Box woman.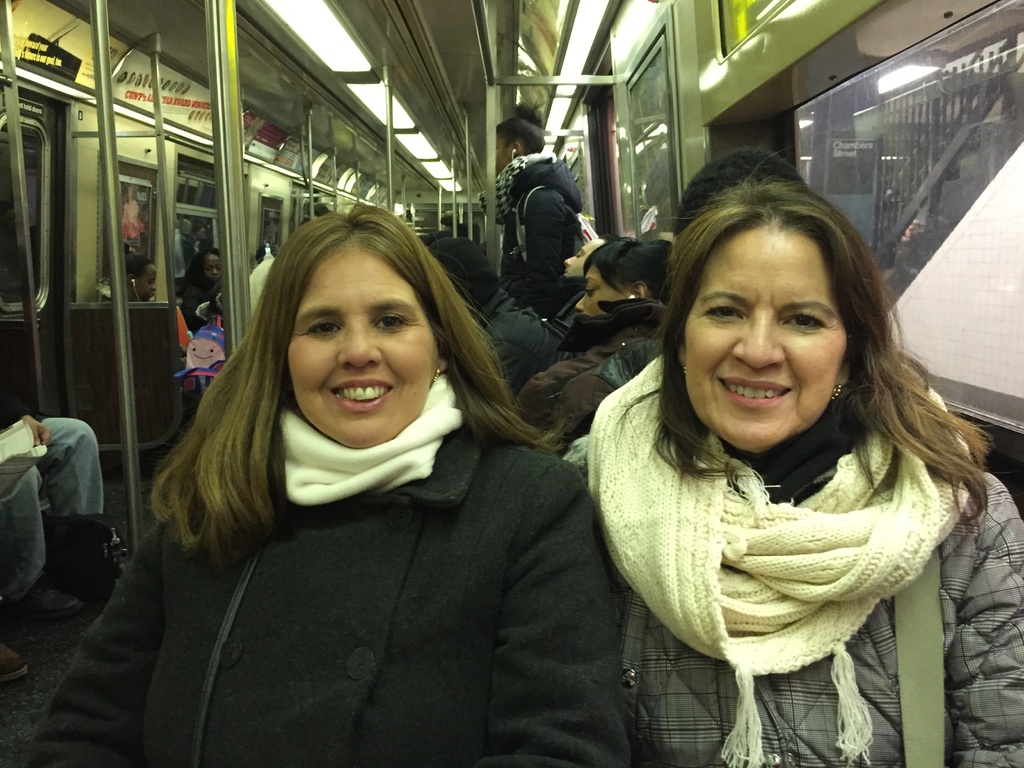
(125, 246, 156, 300).
